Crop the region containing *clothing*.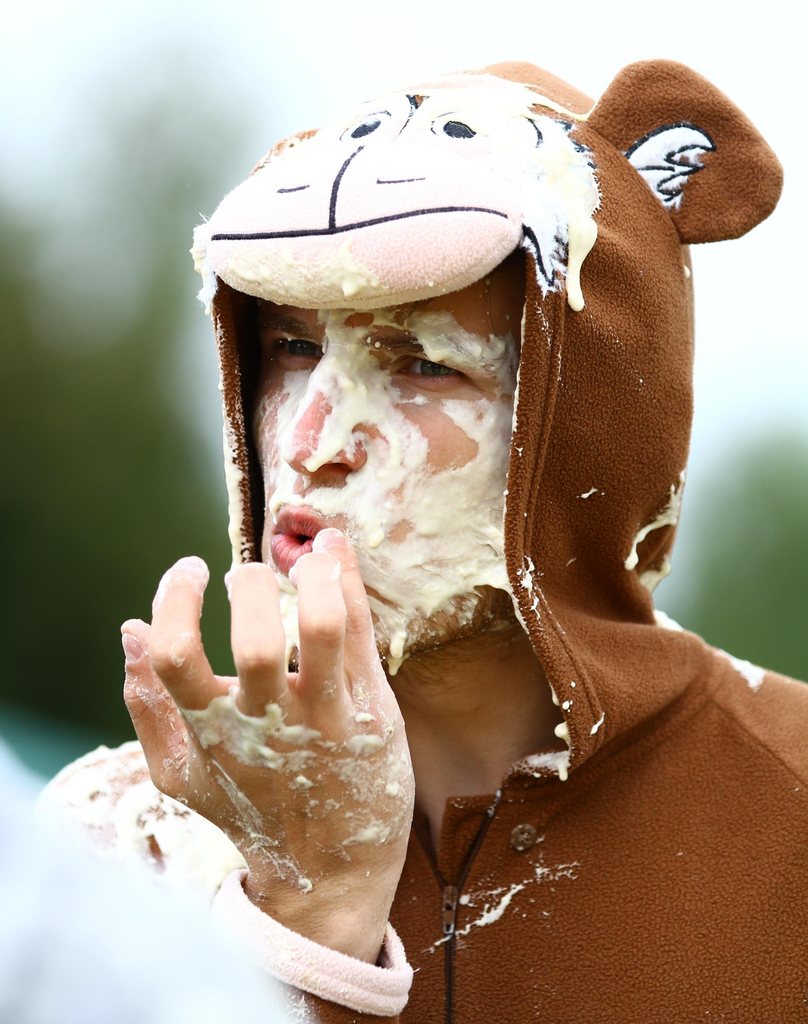
Crop region: [left=20, top=45, right=802, bottom=1019].
